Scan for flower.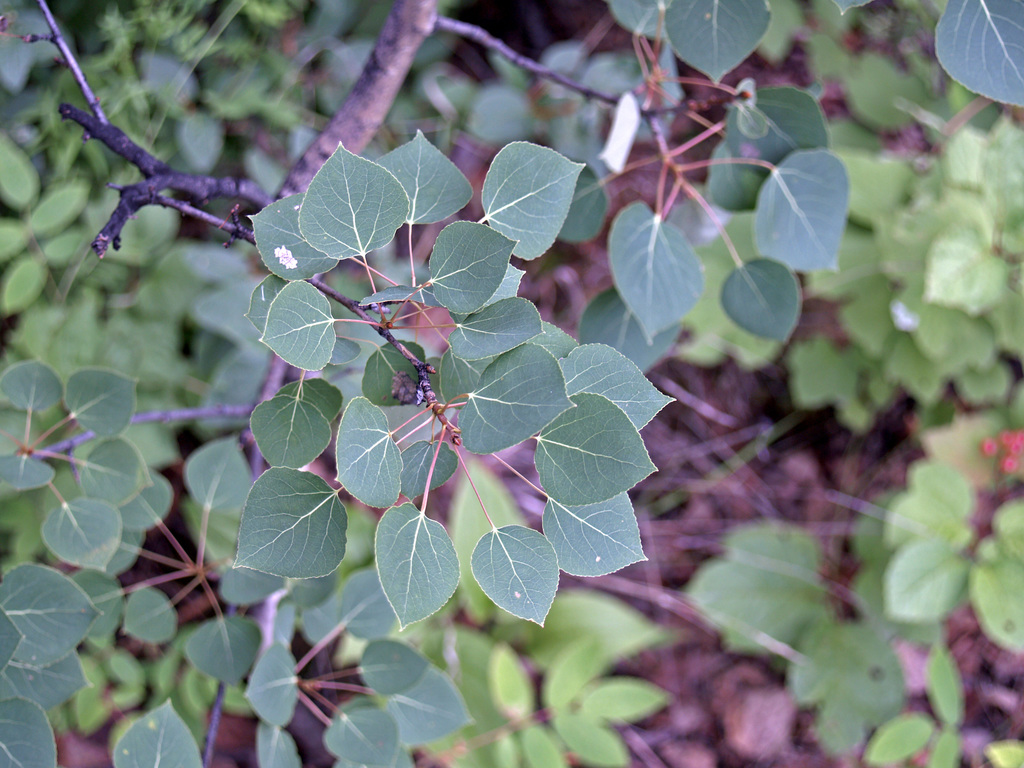
Scan result: locate(987, 427, 1023, 477).
